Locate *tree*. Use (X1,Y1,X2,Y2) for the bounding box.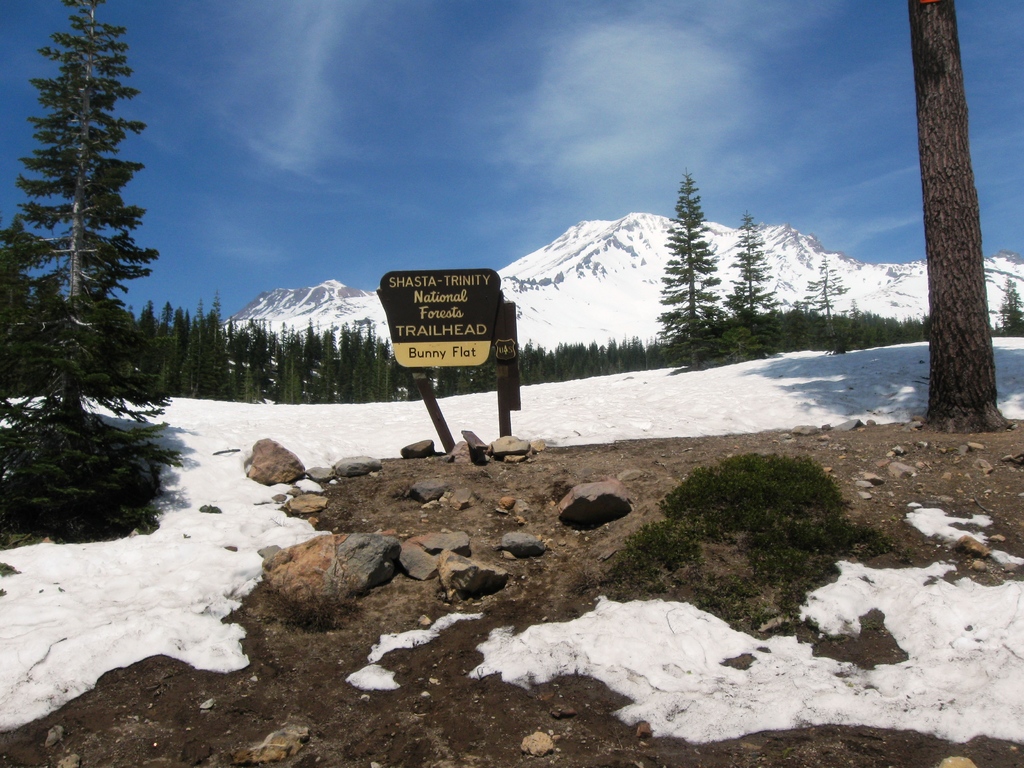
(784,254,844,341).
